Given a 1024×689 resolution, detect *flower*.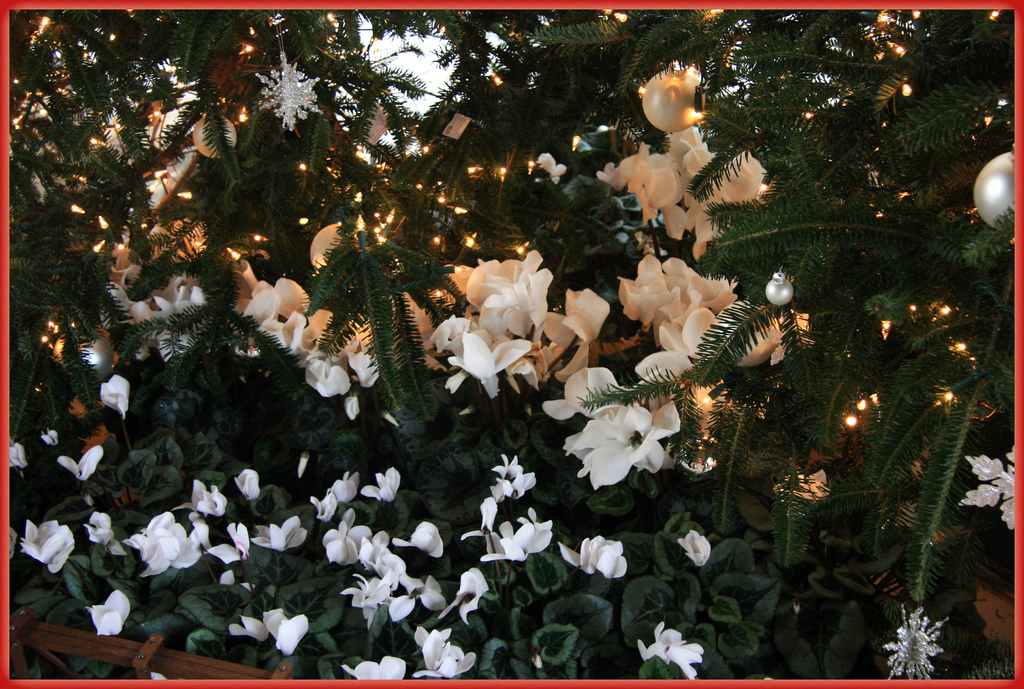
region(678, 529, 712, 567).
